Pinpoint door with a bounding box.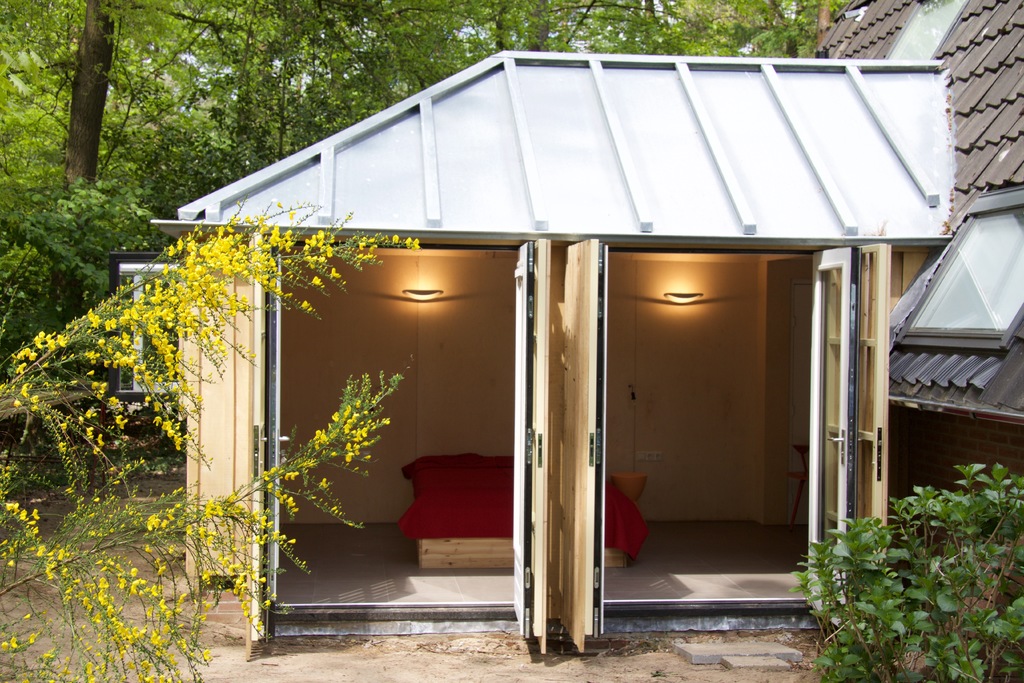
509:241:531:639.
